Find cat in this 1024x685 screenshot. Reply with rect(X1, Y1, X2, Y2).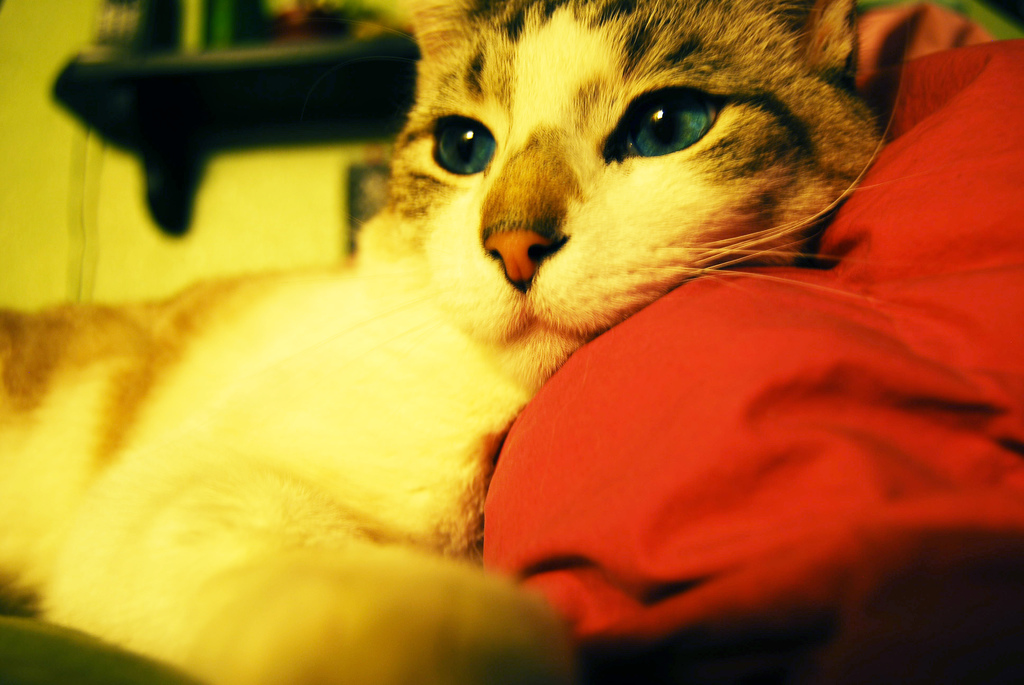
rect(0, 1, 902, 684).
